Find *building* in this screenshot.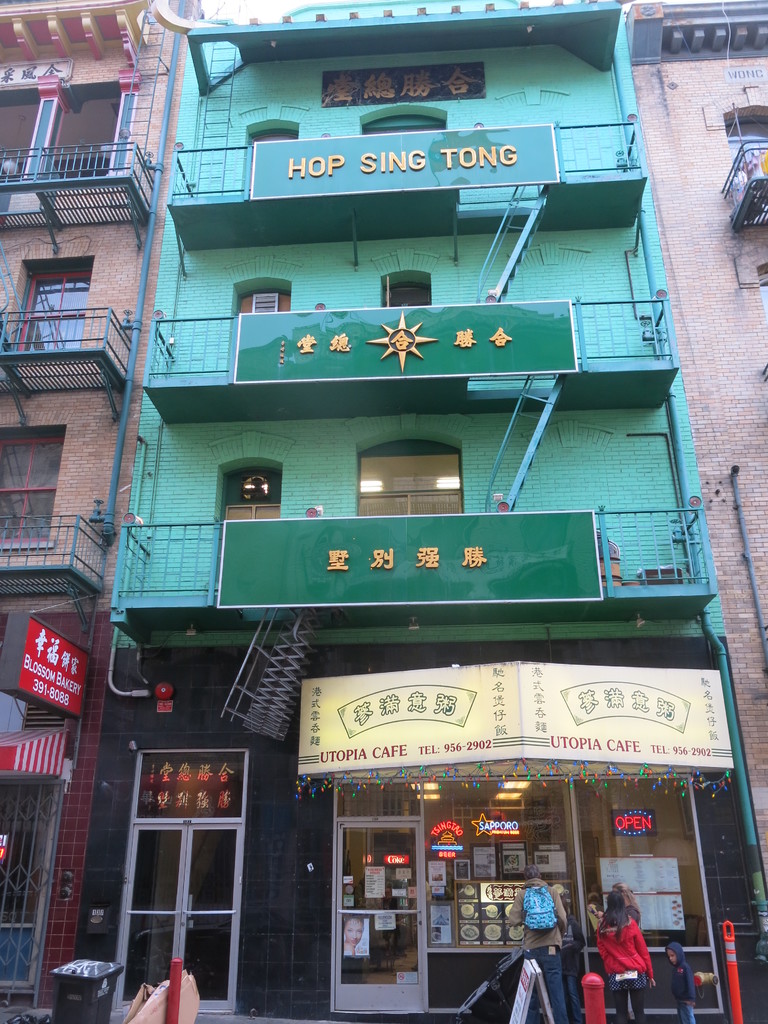
The bounding box for *building* is (58,0,767,1018).
